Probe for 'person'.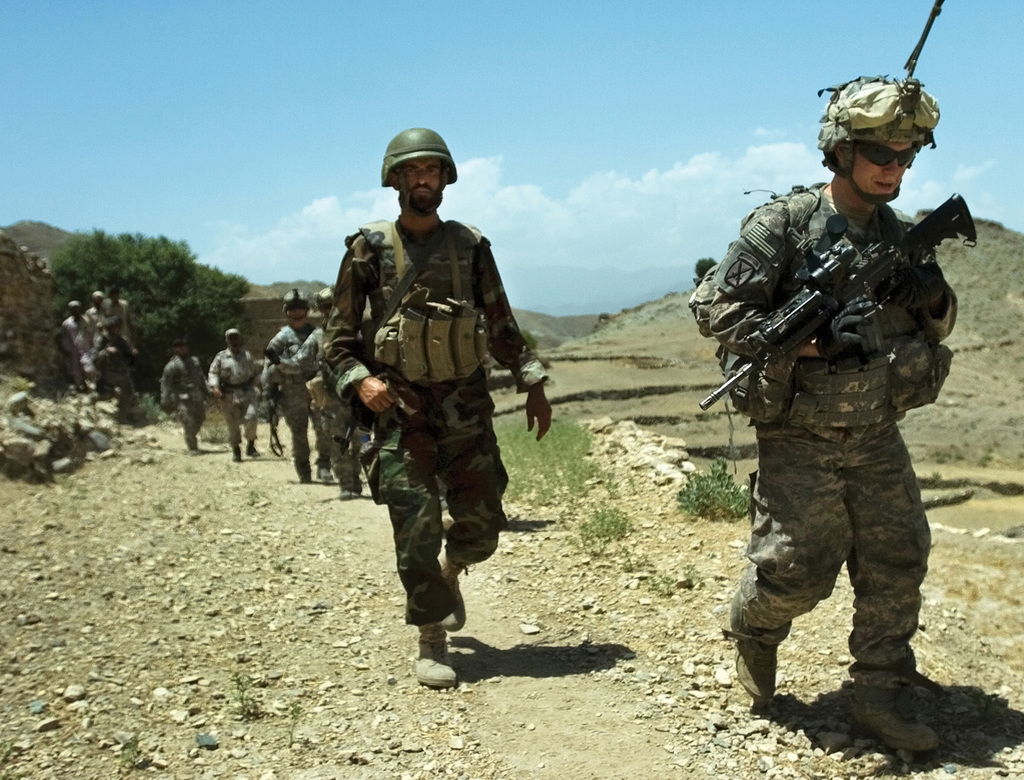
Probe result: (713,90,956,768).
